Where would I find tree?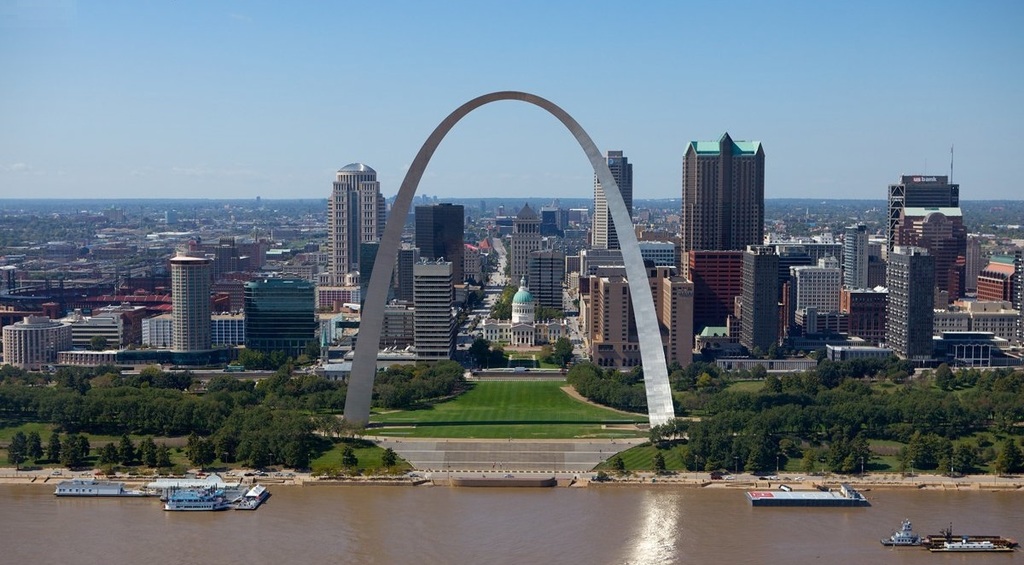
At l=748, t=346, r=764, b=358.
